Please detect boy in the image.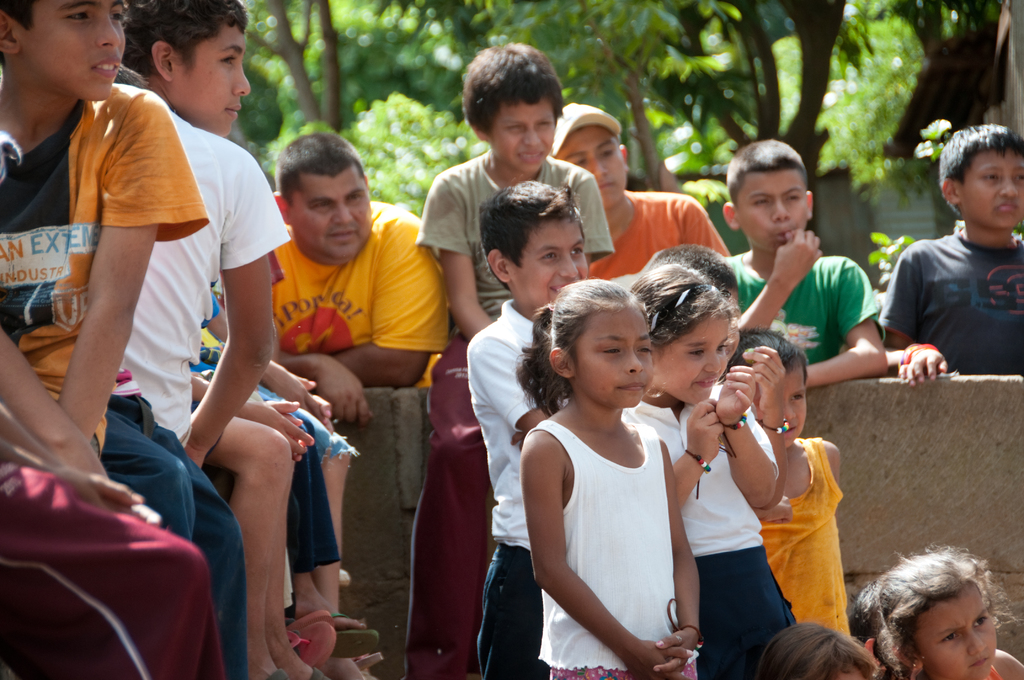
0:0:251:679.
